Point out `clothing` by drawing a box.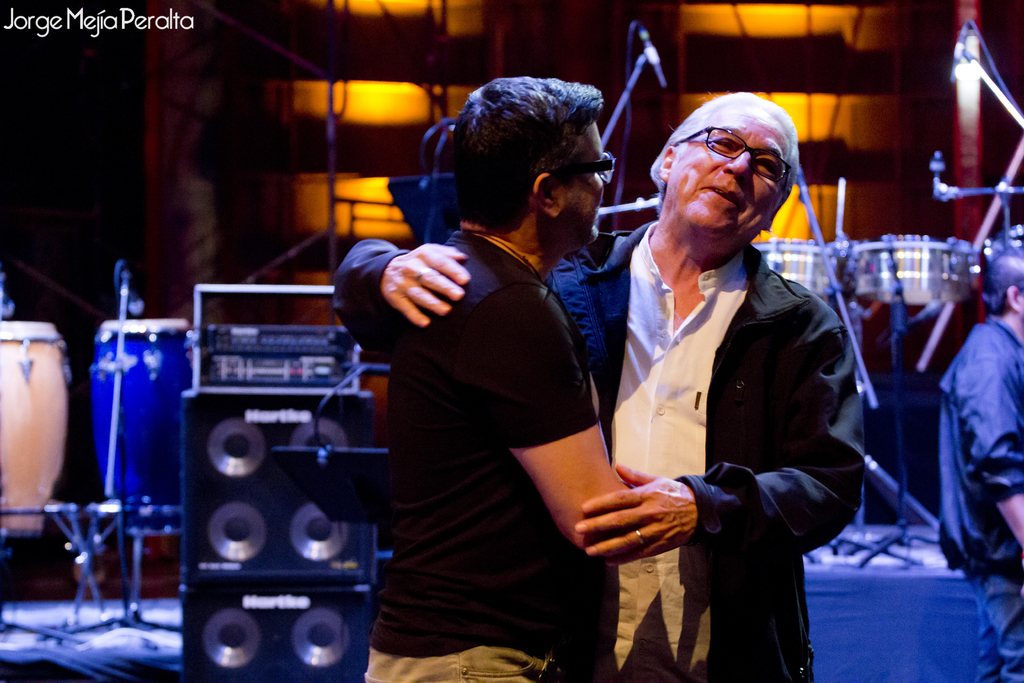
934:300:1023:682.
